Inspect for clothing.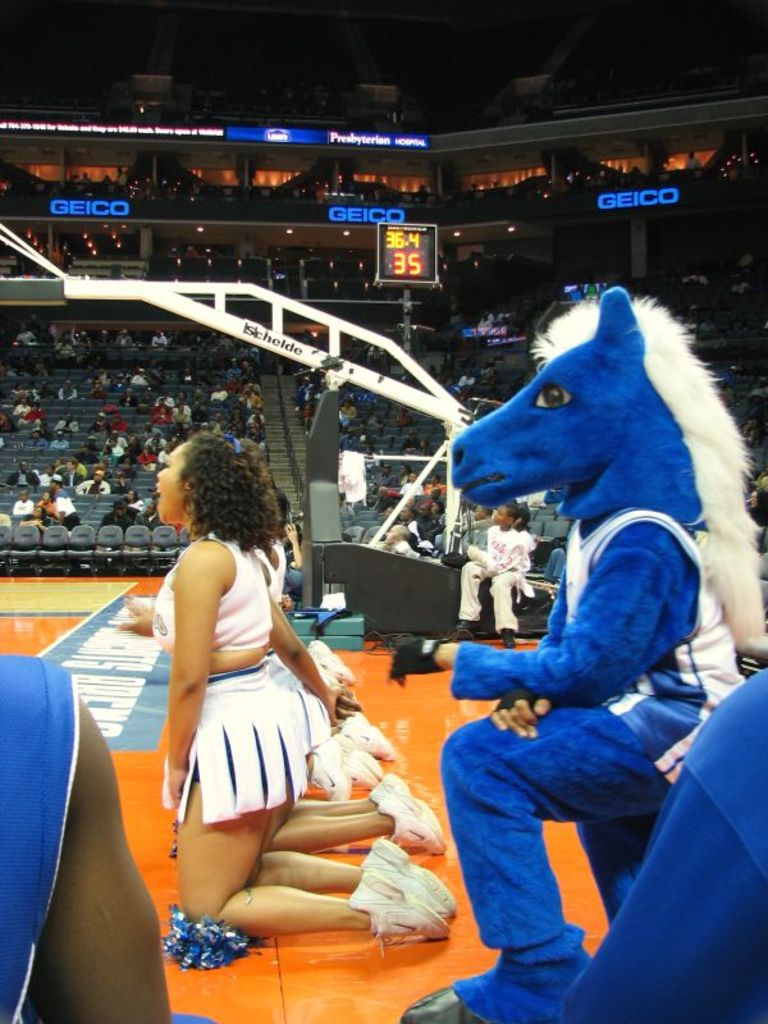
Inspection: (left=163, top=244, right=183, bottom=262).
